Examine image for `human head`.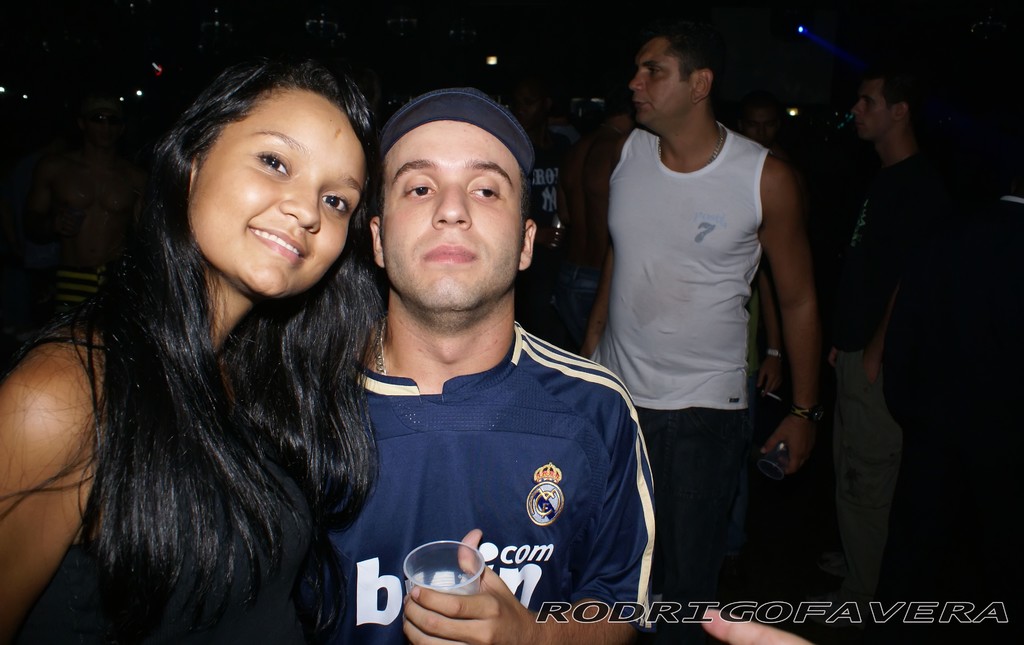
Examination result: crop(627, 27, 721, 129).
